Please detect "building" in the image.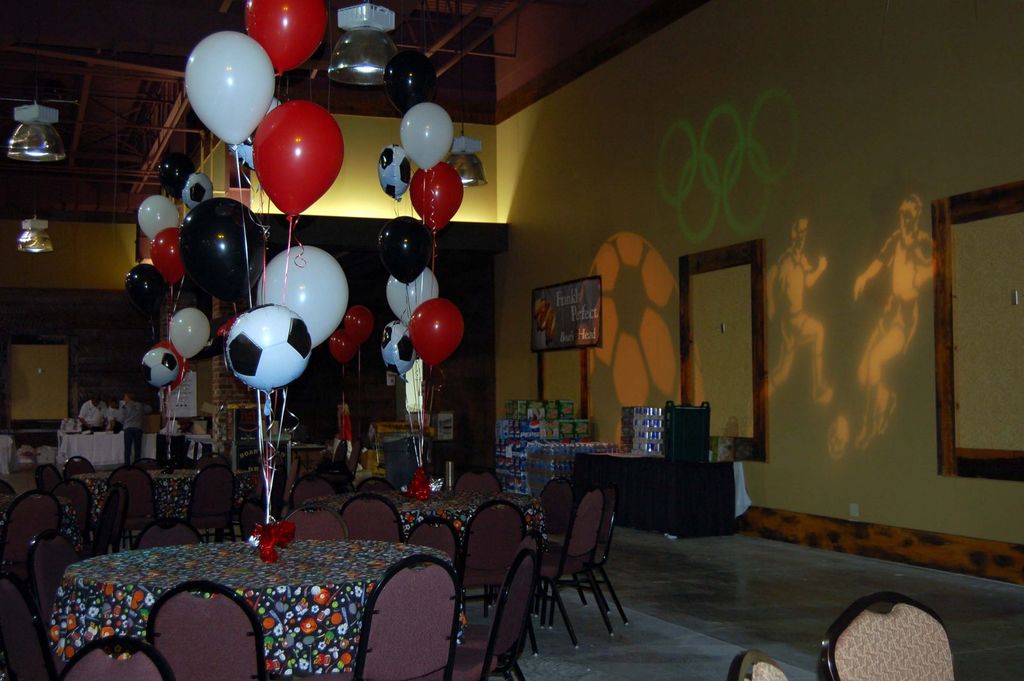
[x1=0, y1=0, x2=1019, y2=680].
